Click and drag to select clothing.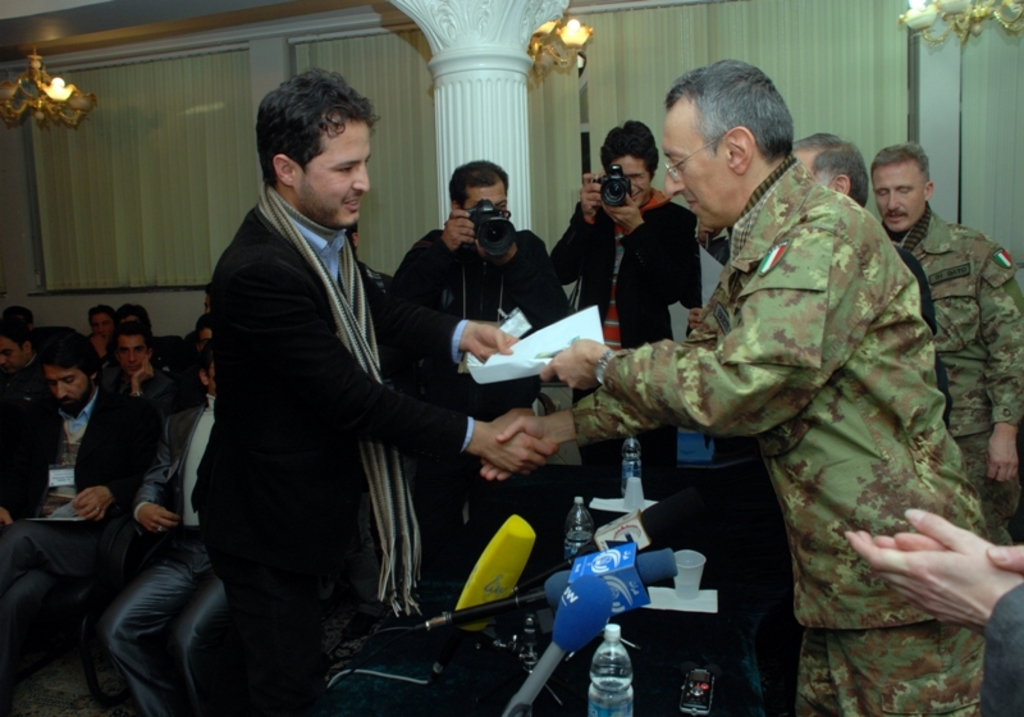
Selection: <bbox>571, 146, 996, 716</bbox>.
